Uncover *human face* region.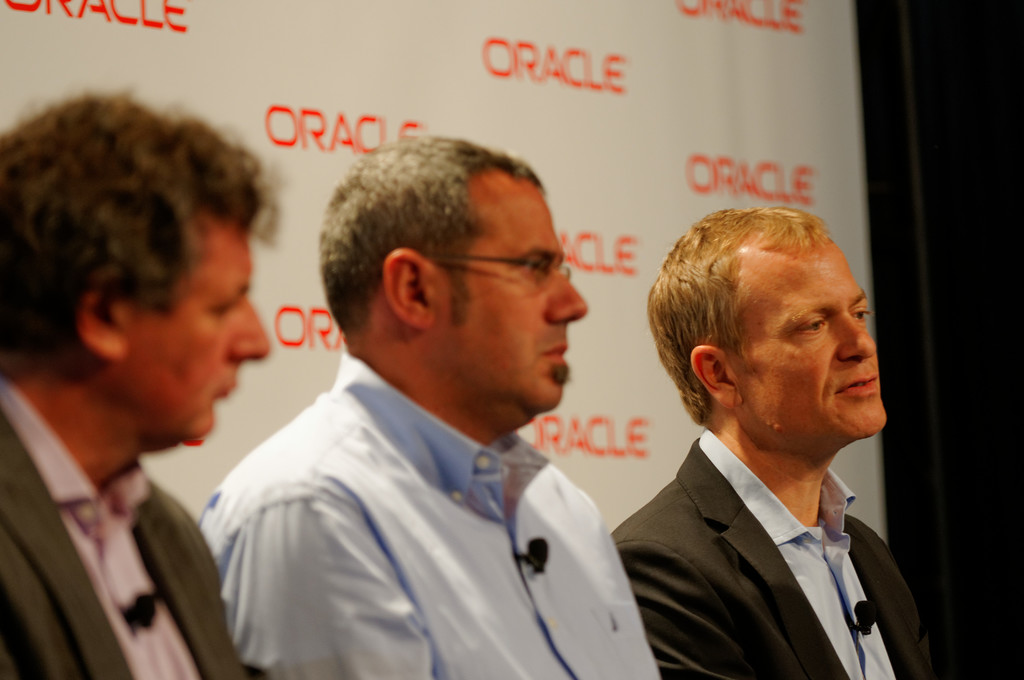
Uncovered: [126, 216, 270, 448].
